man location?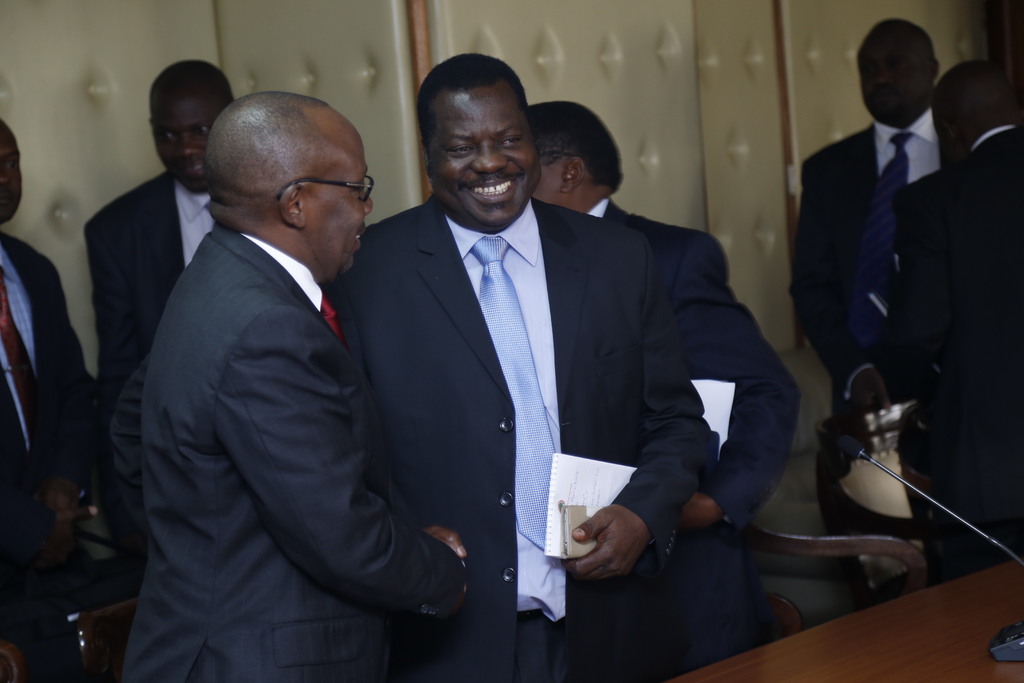
{"x1": 321, "y1": 52, "x2": 719, "y2": 682}
